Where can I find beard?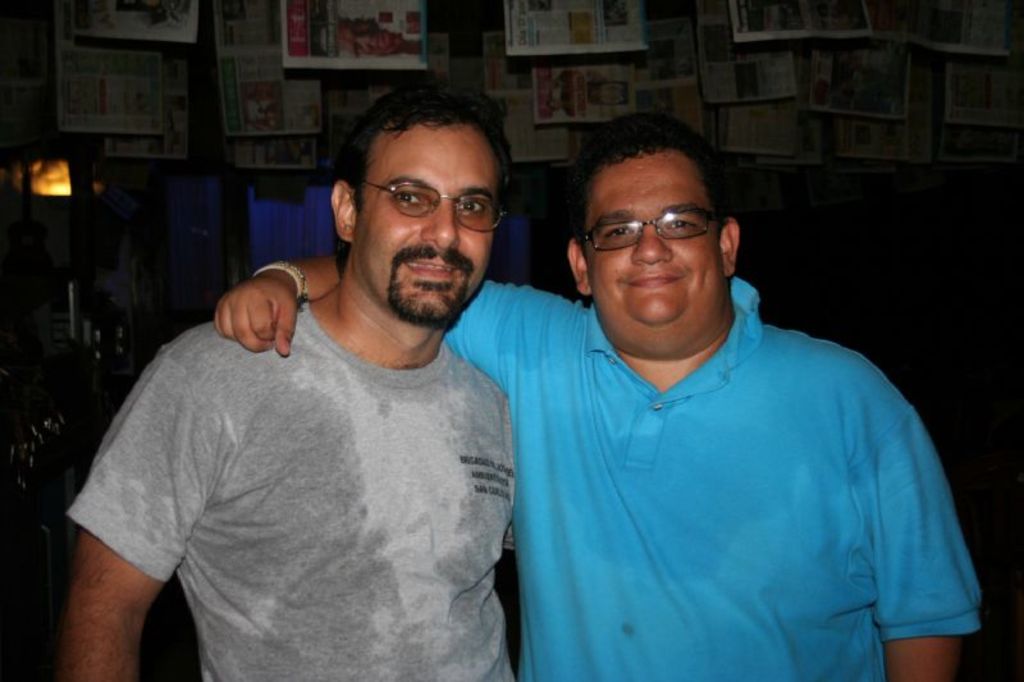
You can find it at (387,266,470,330).
